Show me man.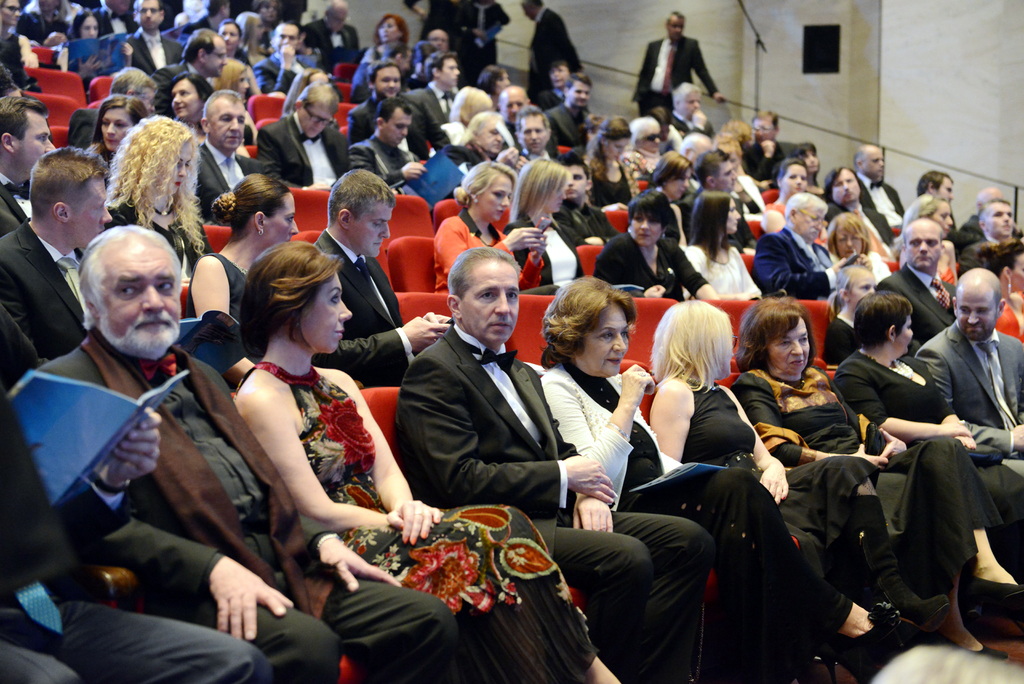
man is here: 293:161:458:405.
